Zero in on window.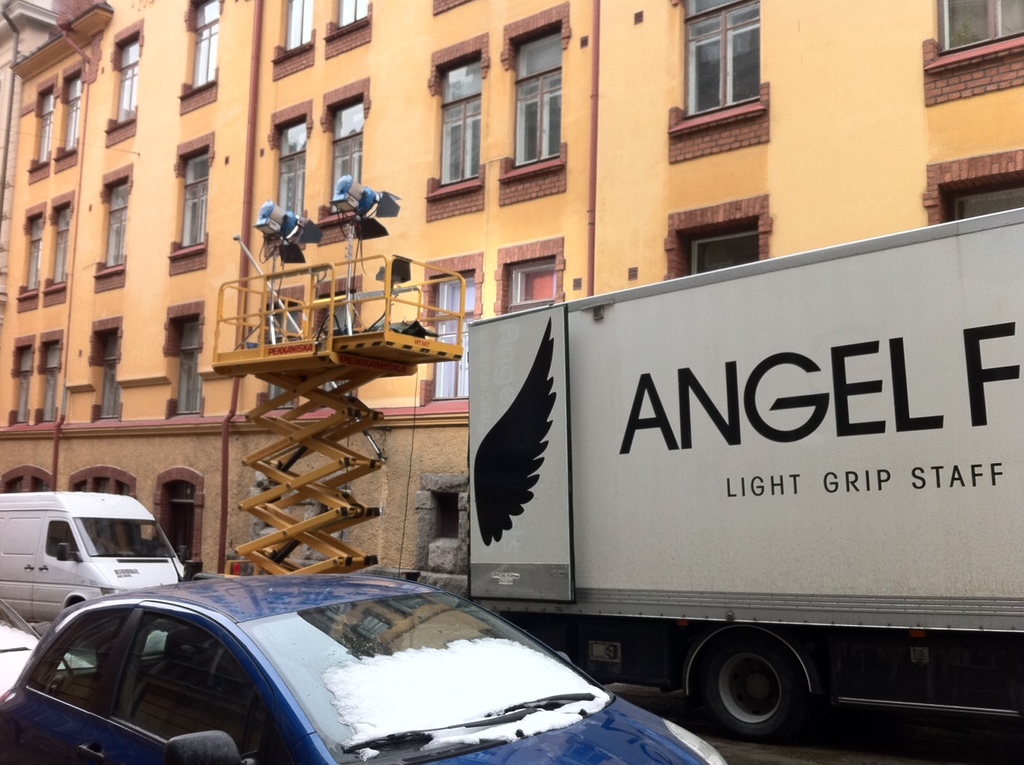
Zeroed in: bbox(681, 11, 774, 119).
